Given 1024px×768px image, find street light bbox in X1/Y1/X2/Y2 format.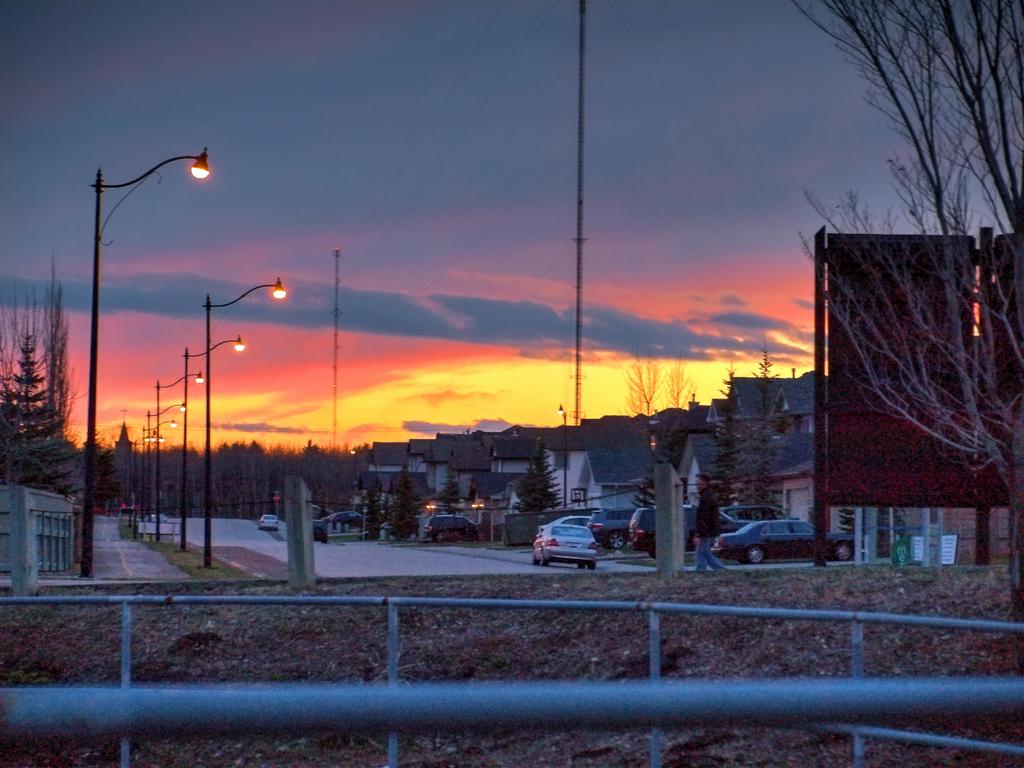
181/333/243/554.
